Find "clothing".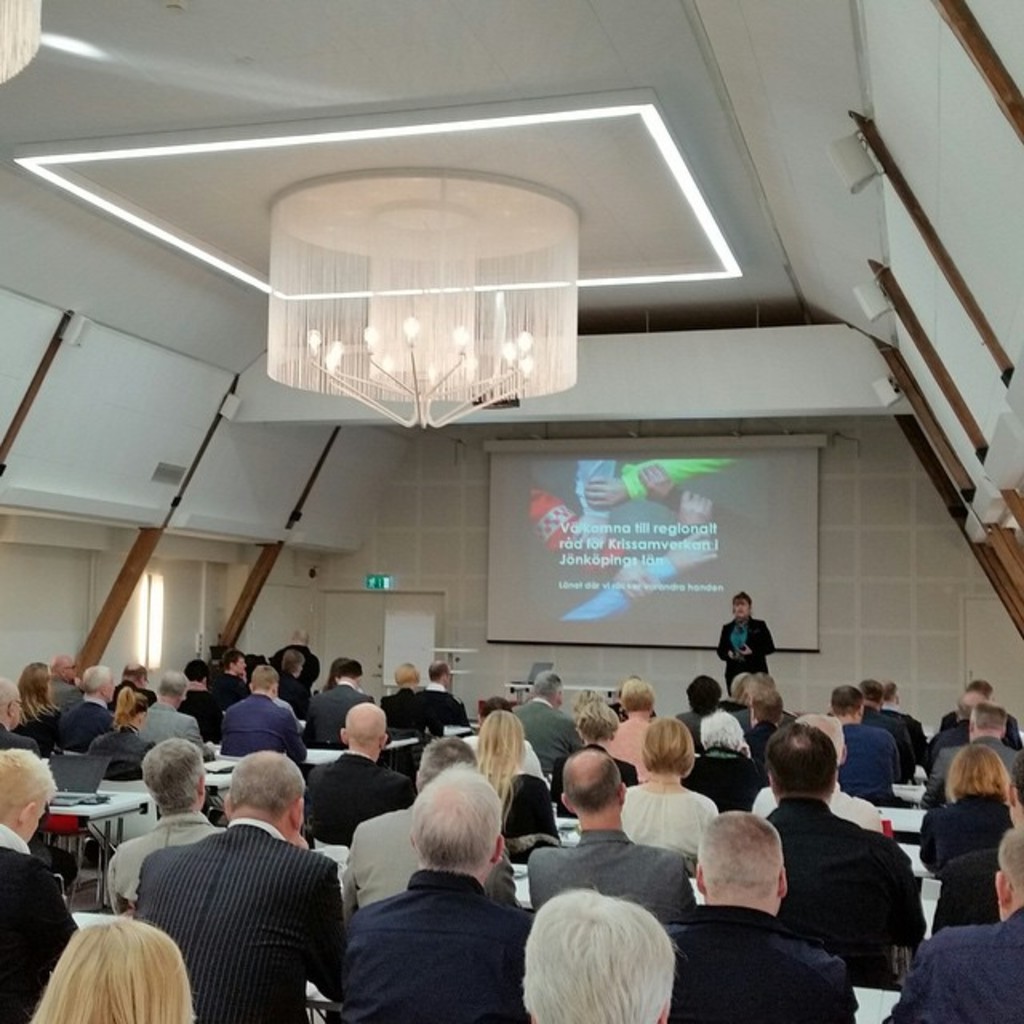
x1=602, y1=714, x2=651, y2=782.
